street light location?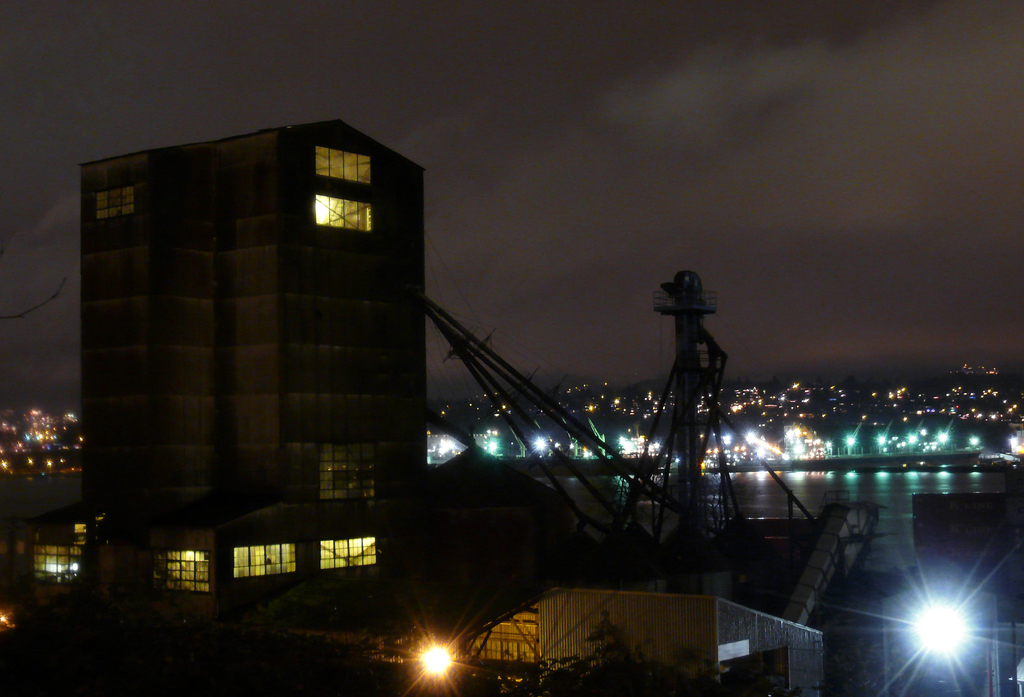
l=886, t=587, r=989, b=678
